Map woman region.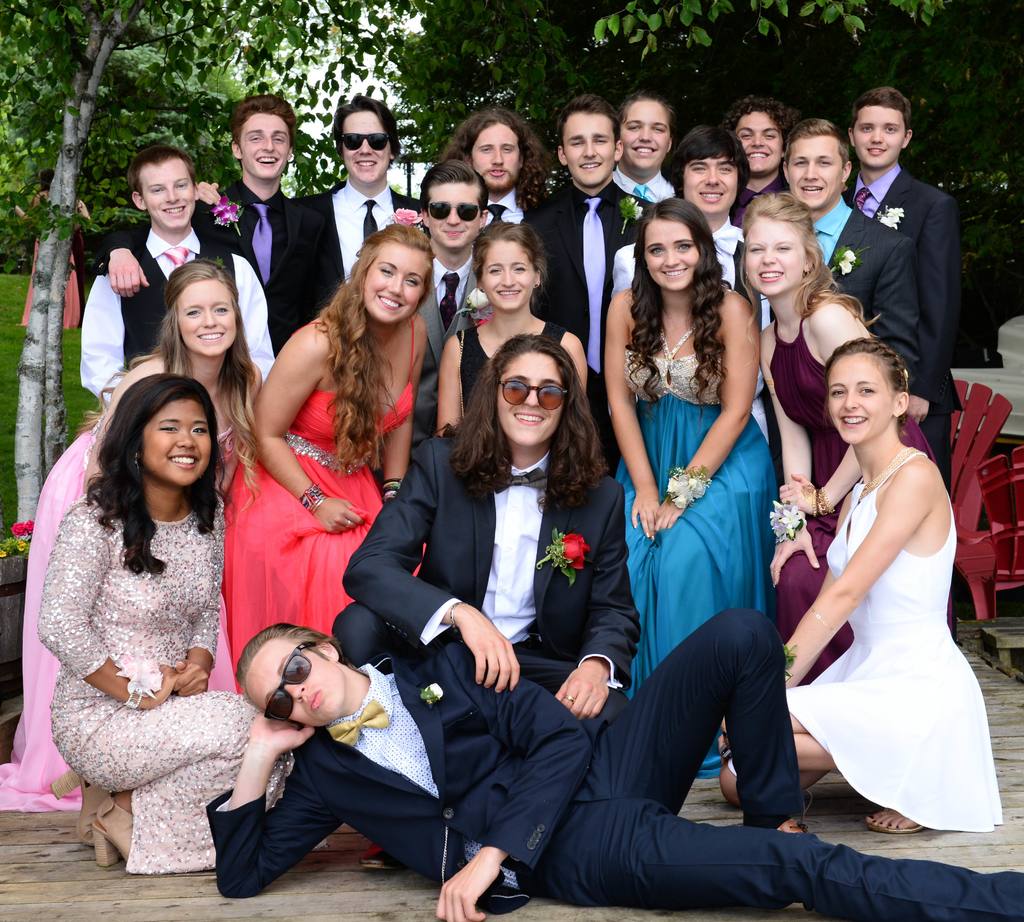
Mapped to x1=736, y1=184, x2=938, y2=681.
